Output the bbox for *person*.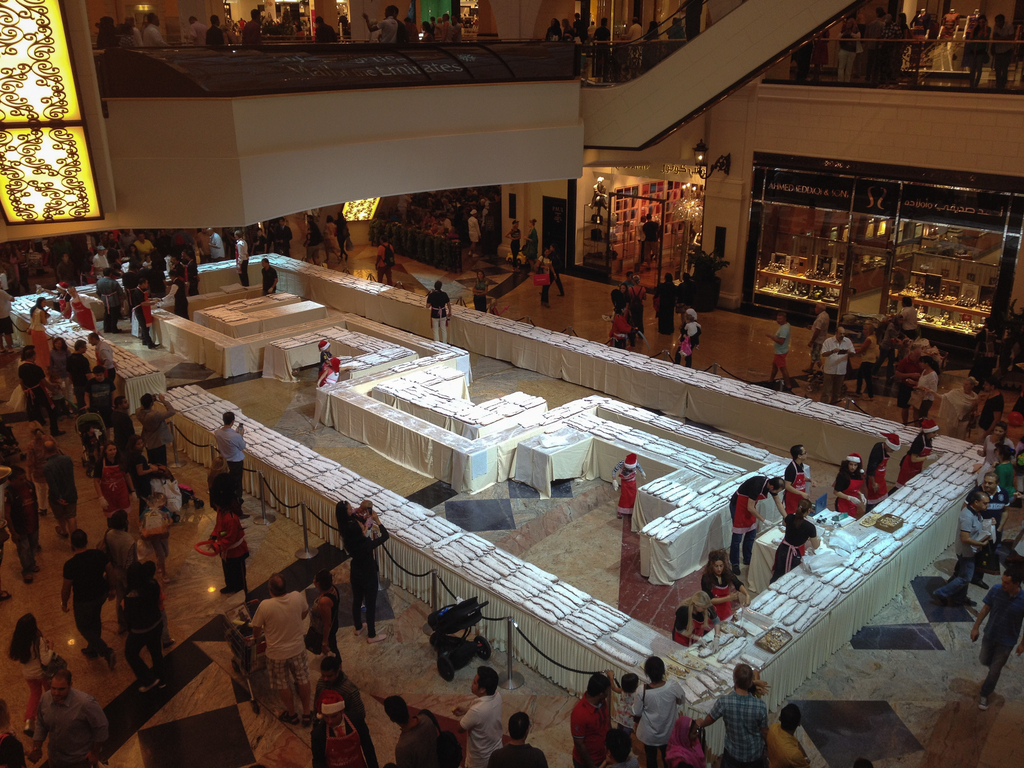
<bbox>74, 412, 106, 472</bbox>.
